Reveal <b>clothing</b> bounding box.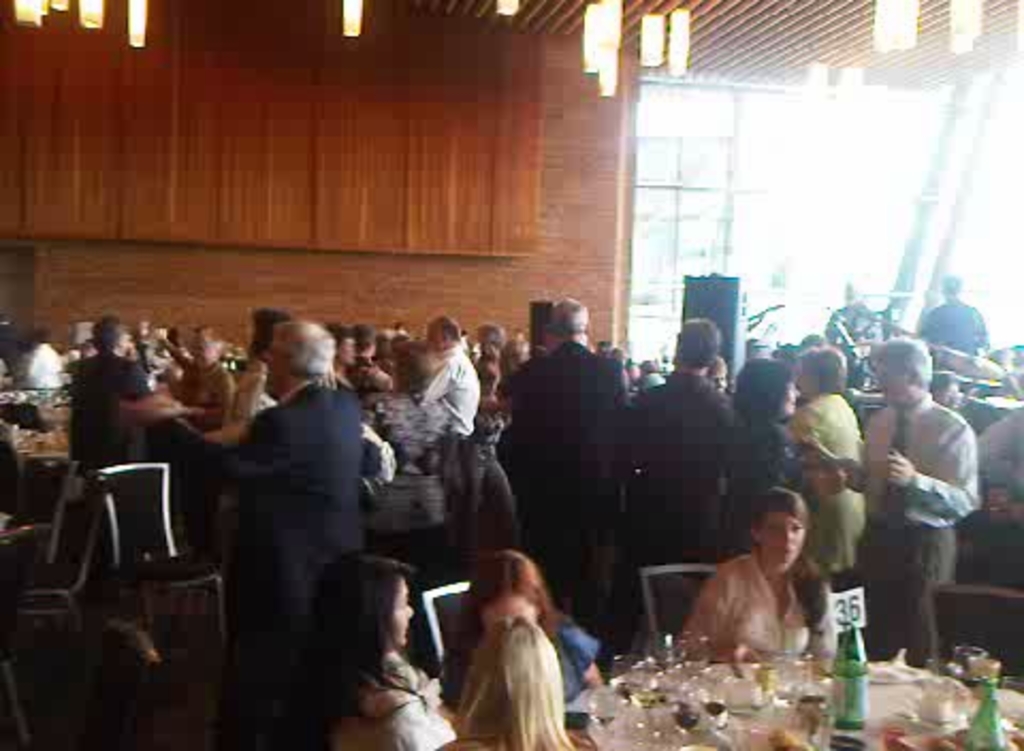
Revealed: {"x1": 68, "y1": 350, "x2": 151, "y2": 463}.
